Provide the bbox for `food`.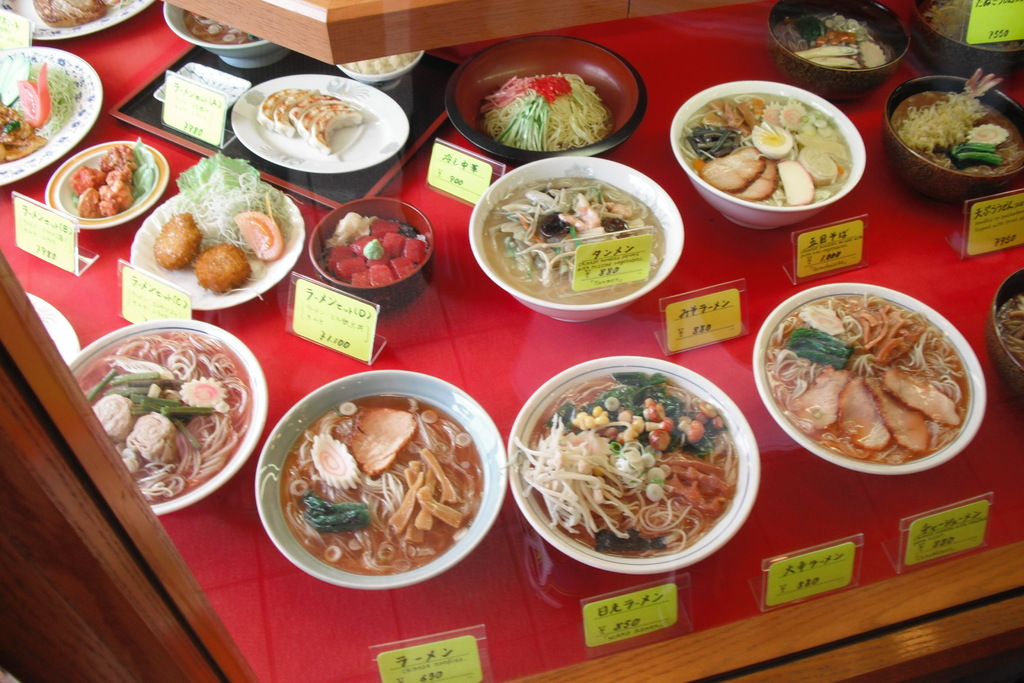
<bbox>343, 51, 420, 75</bbox>.
